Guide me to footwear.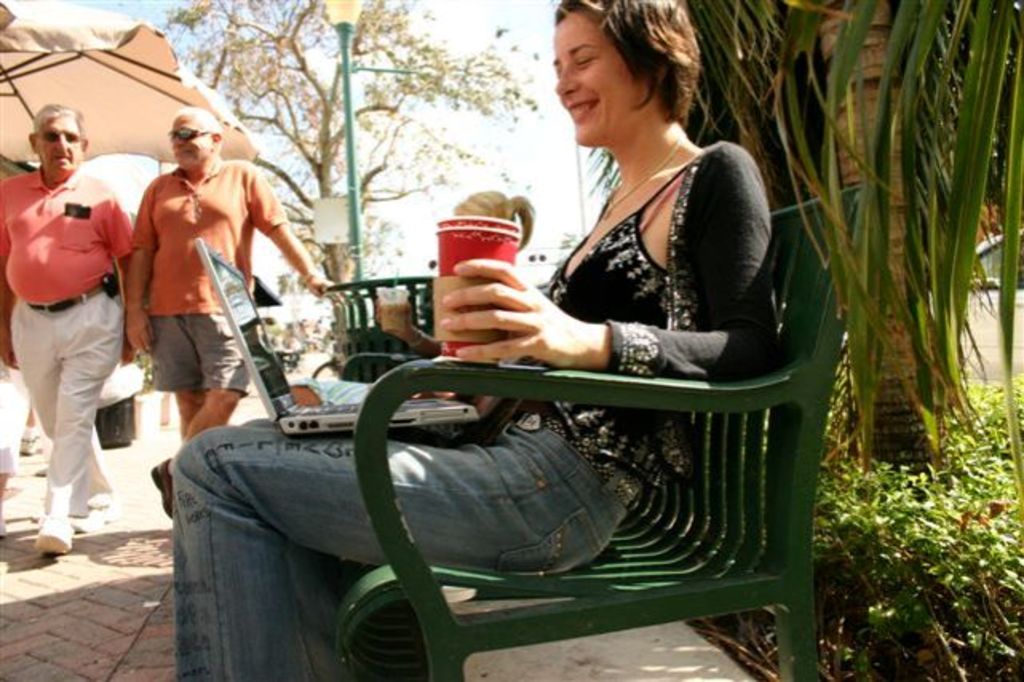
Guidance: crop(72, 490, 121, 532).
